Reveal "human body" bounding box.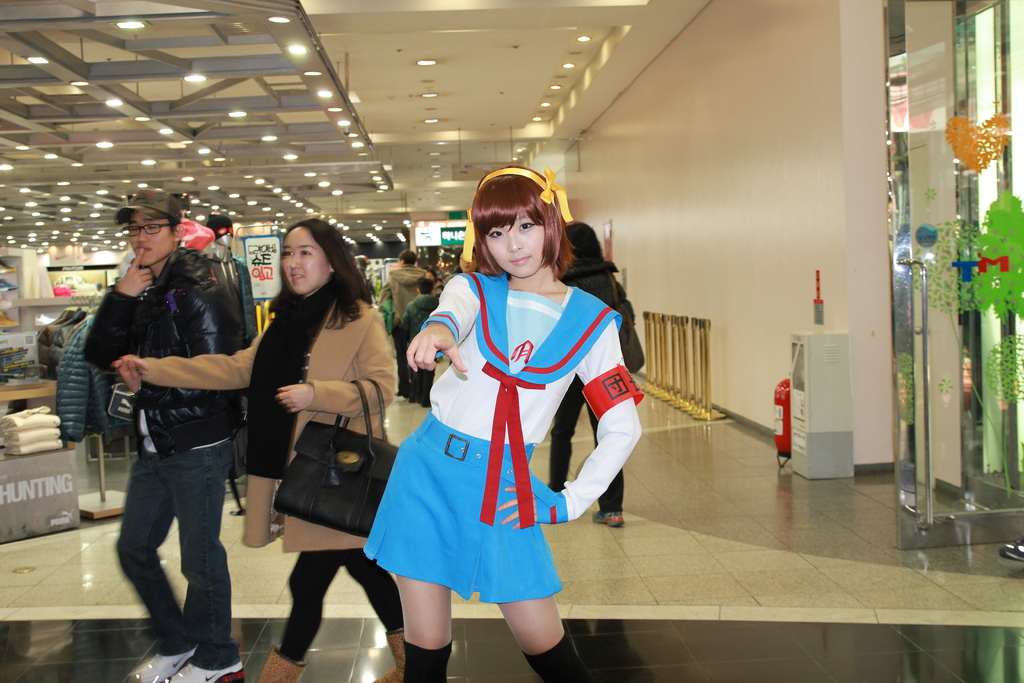
Revealed: rect(378, 265, 428, 399).
